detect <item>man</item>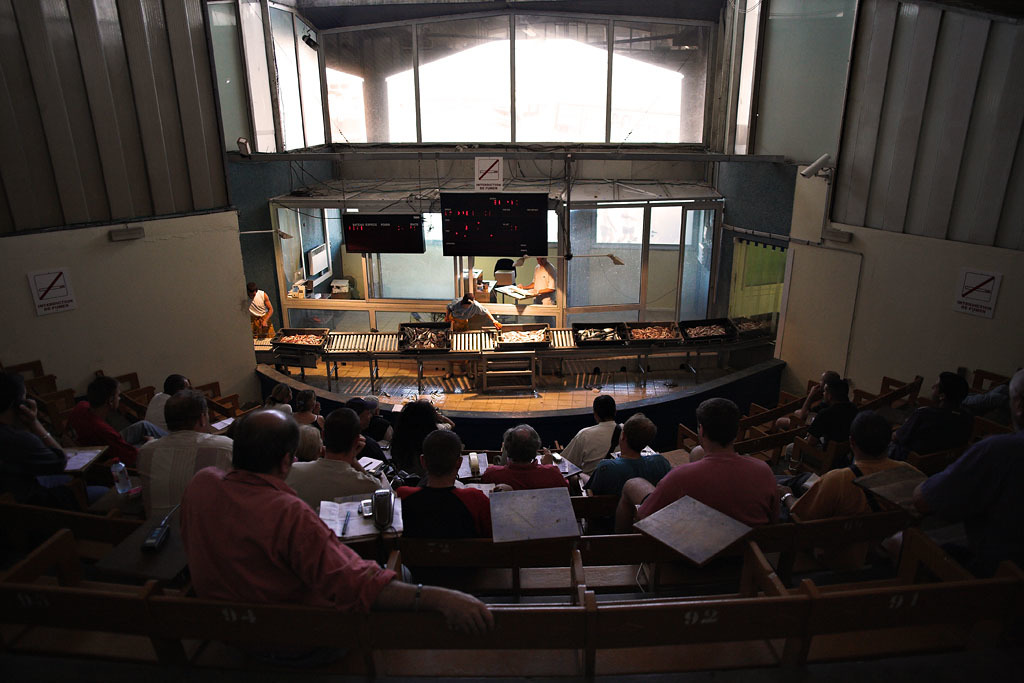
[397, 431, 494, 534]
